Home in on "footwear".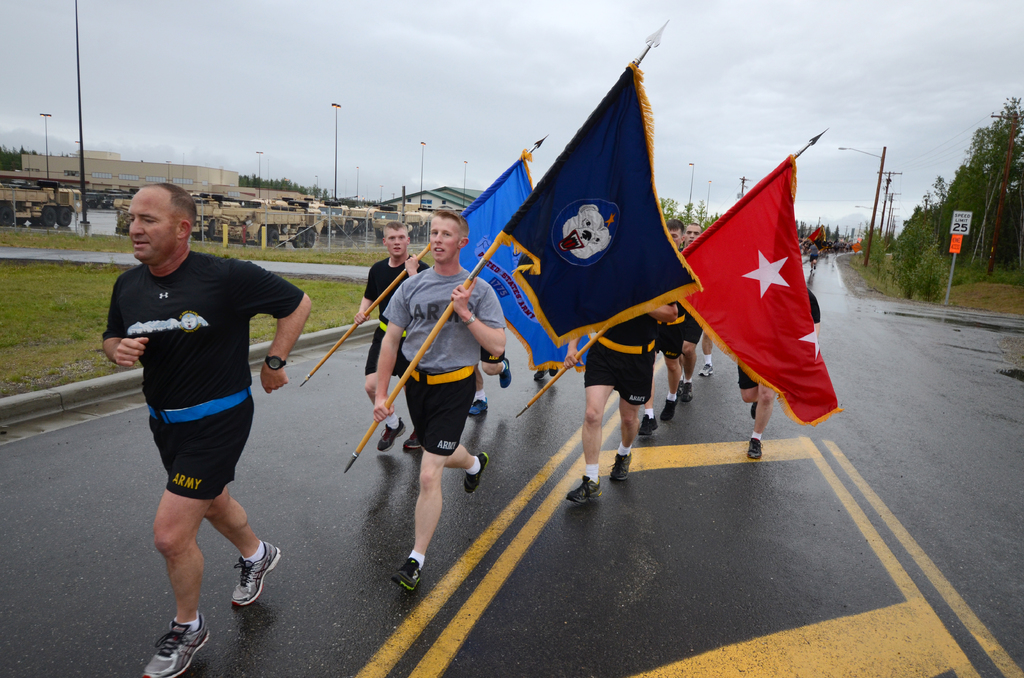
Homed in at (x1=228, y1=542, x2=282, y2=606).
